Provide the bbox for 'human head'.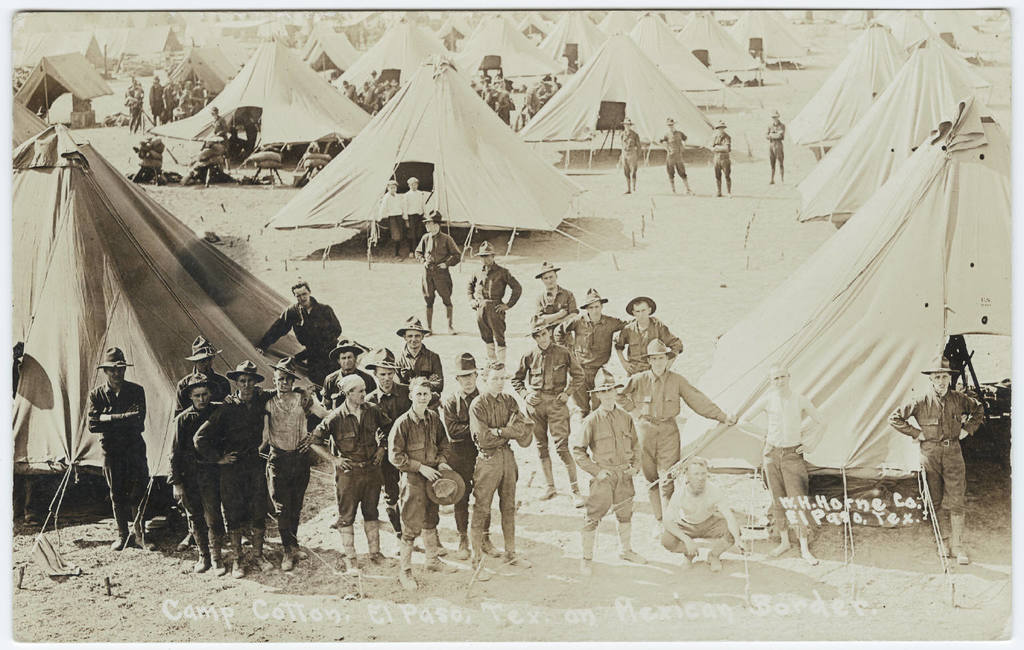
select_region(714, 119, 728, 135).
